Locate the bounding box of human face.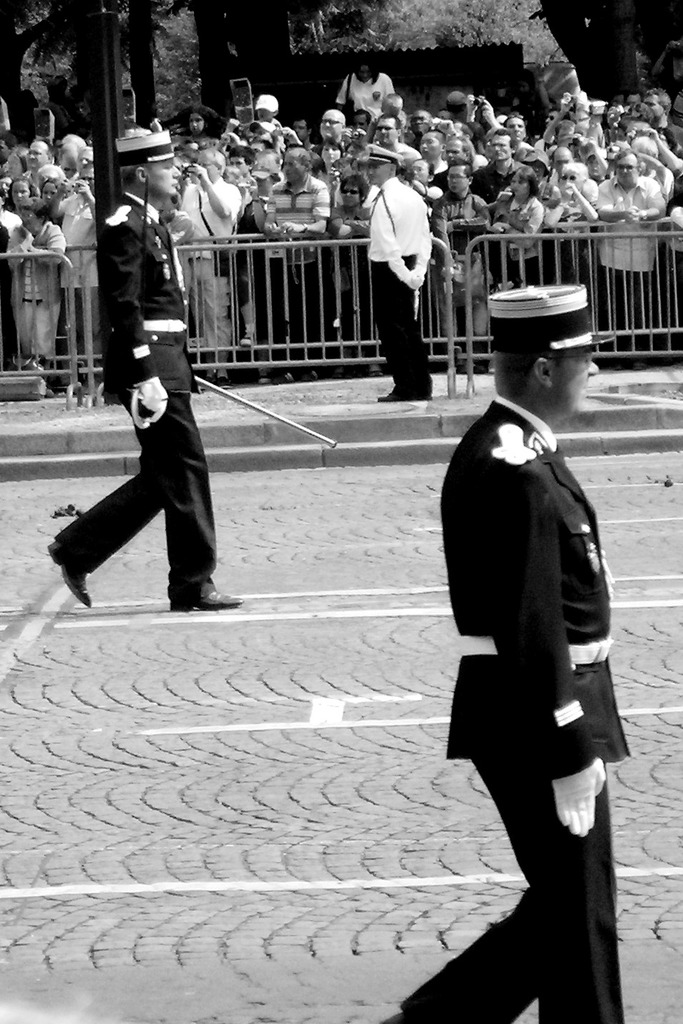
Bounding box: 345, 181, 356, 204.
